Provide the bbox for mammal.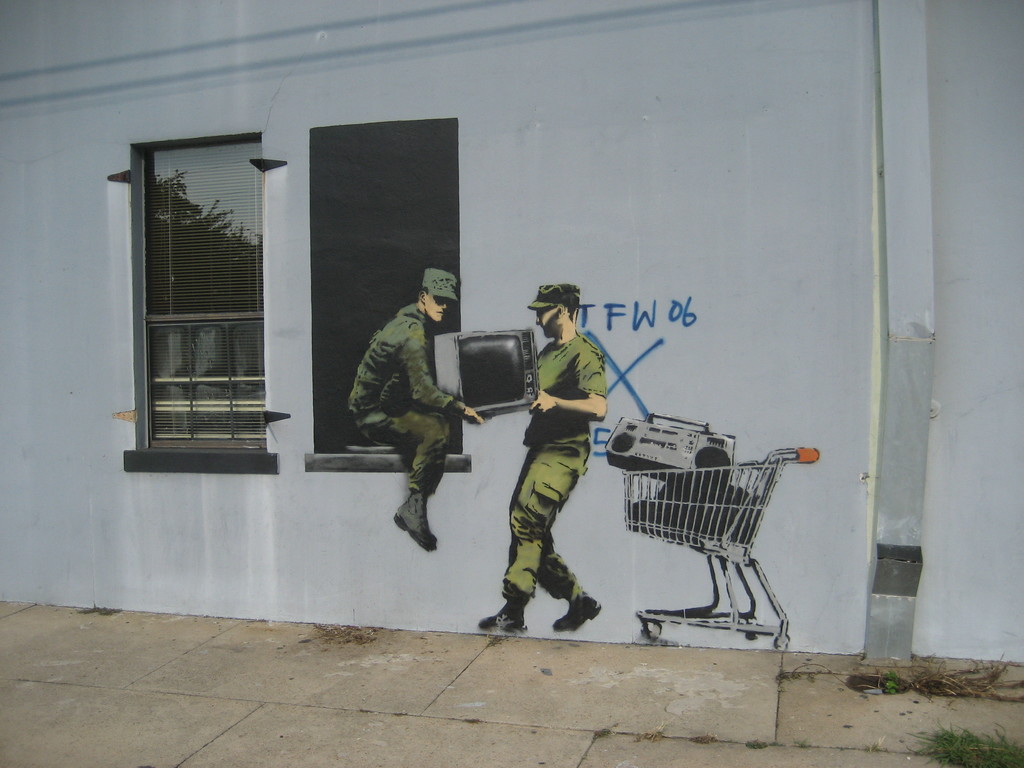
[x1=491, y1=314, x2=616, y2=609].
